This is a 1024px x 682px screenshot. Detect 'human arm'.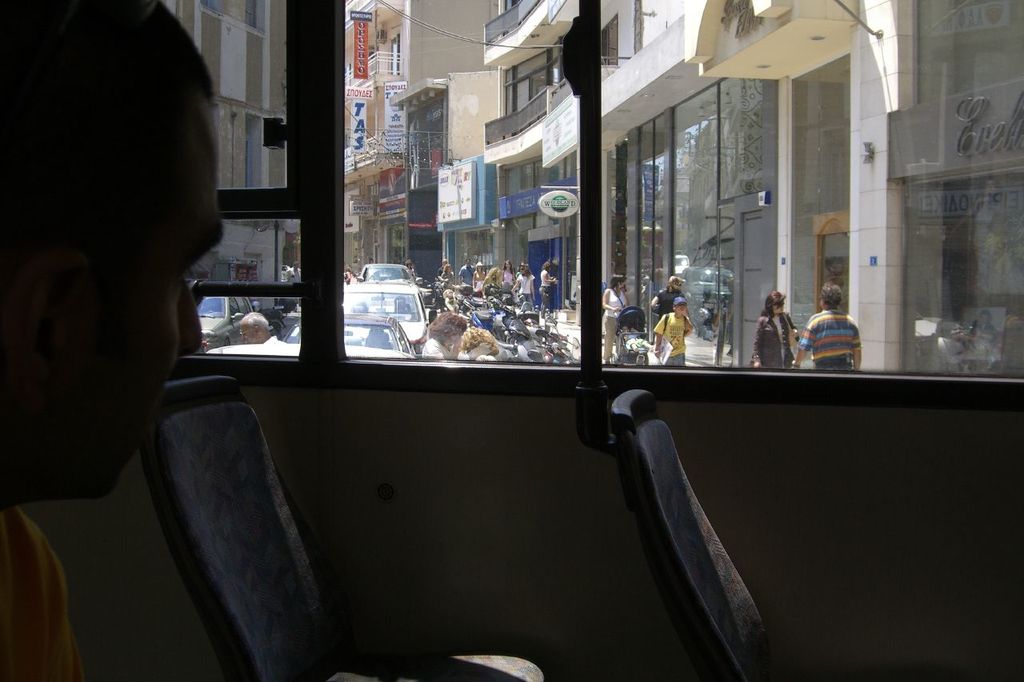
[x1=435, y1=265, x2=450, y2=281].
